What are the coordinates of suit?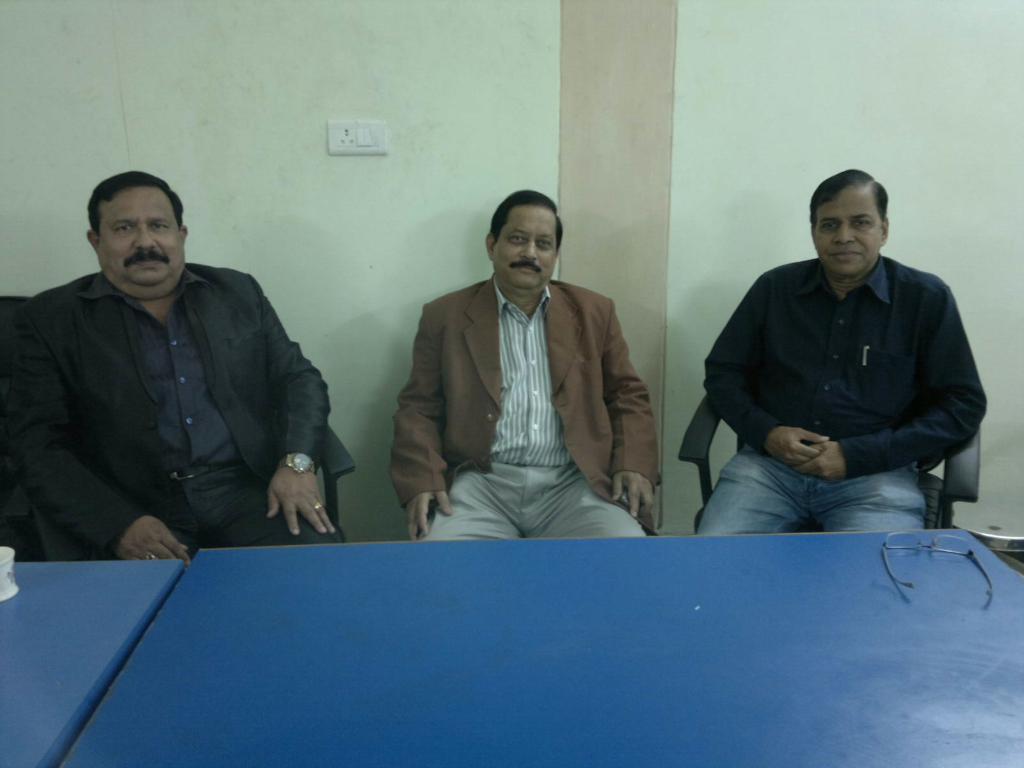
386,271,659,540.
